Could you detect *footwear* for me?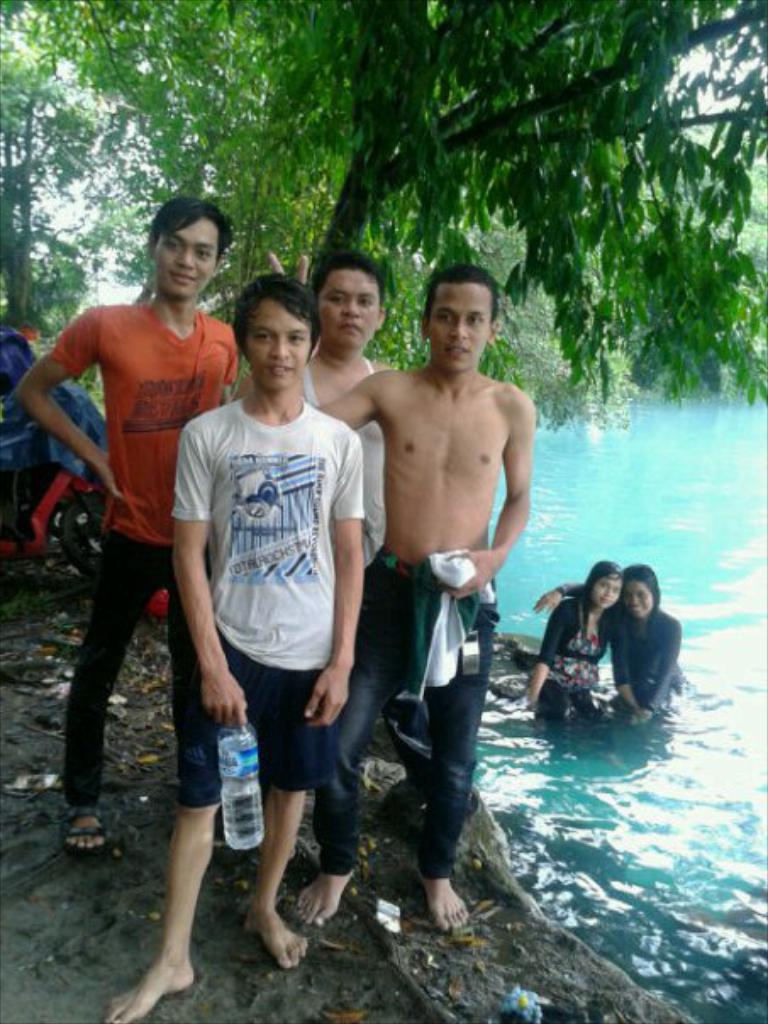
Detection result: select_region(61, 809, 112, 856).
